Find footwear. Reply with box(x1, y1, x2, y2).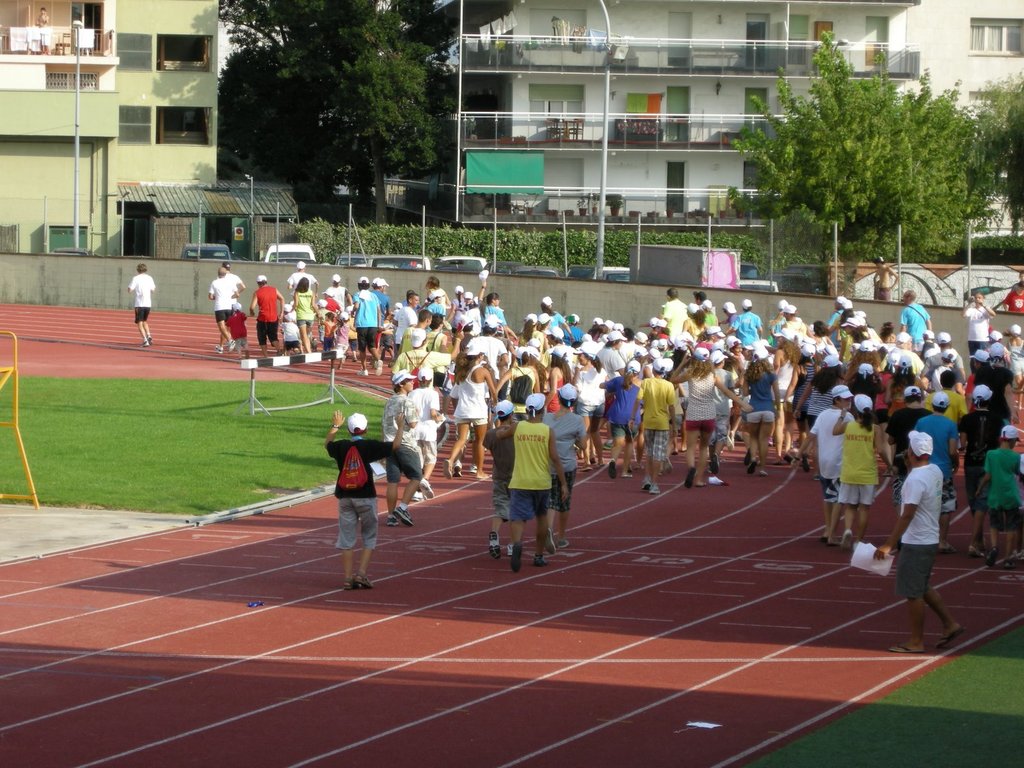
box(607, 462, 616, 478).
